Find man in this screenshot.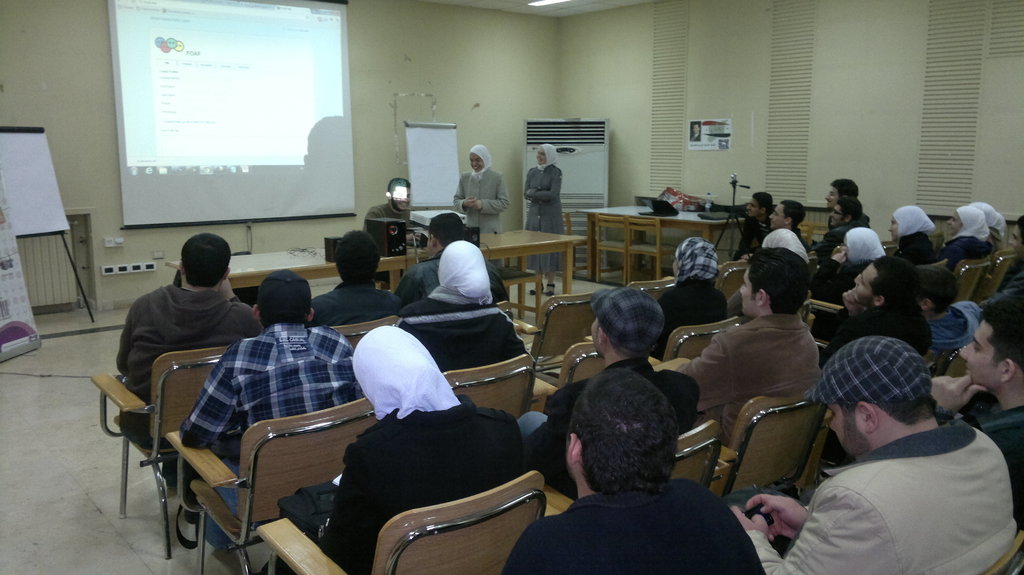
The bounding box for man is bbox=(187, 267, 364, 562).
